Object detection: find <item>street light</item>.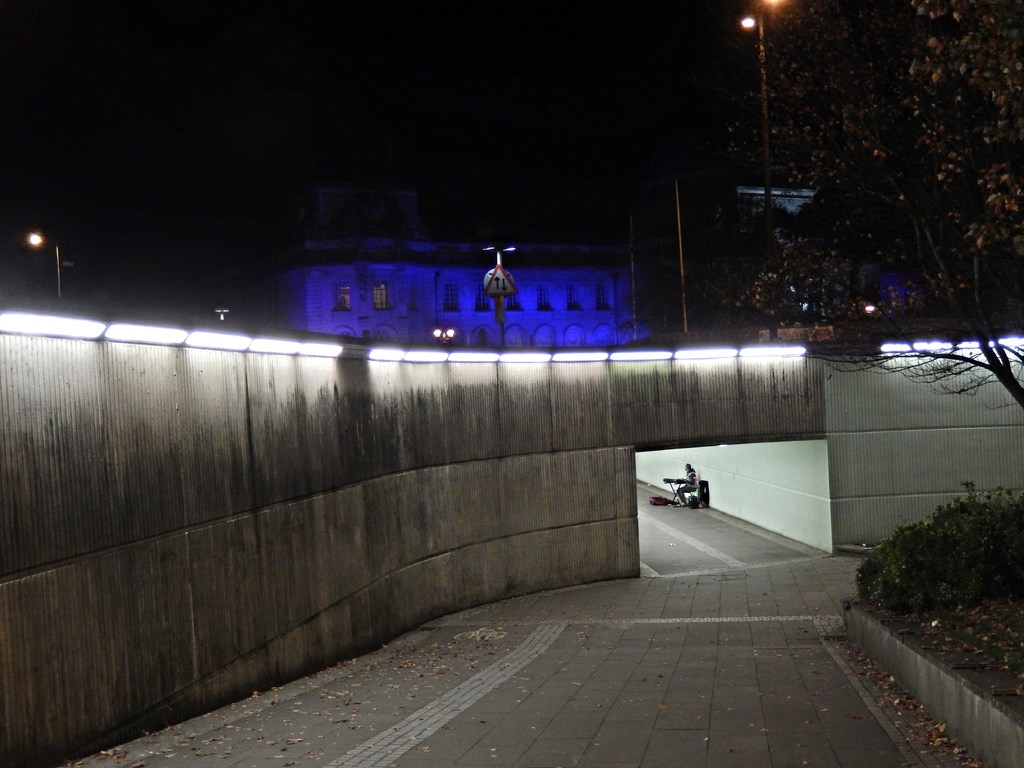
<box>17,228,59,303</box>.
